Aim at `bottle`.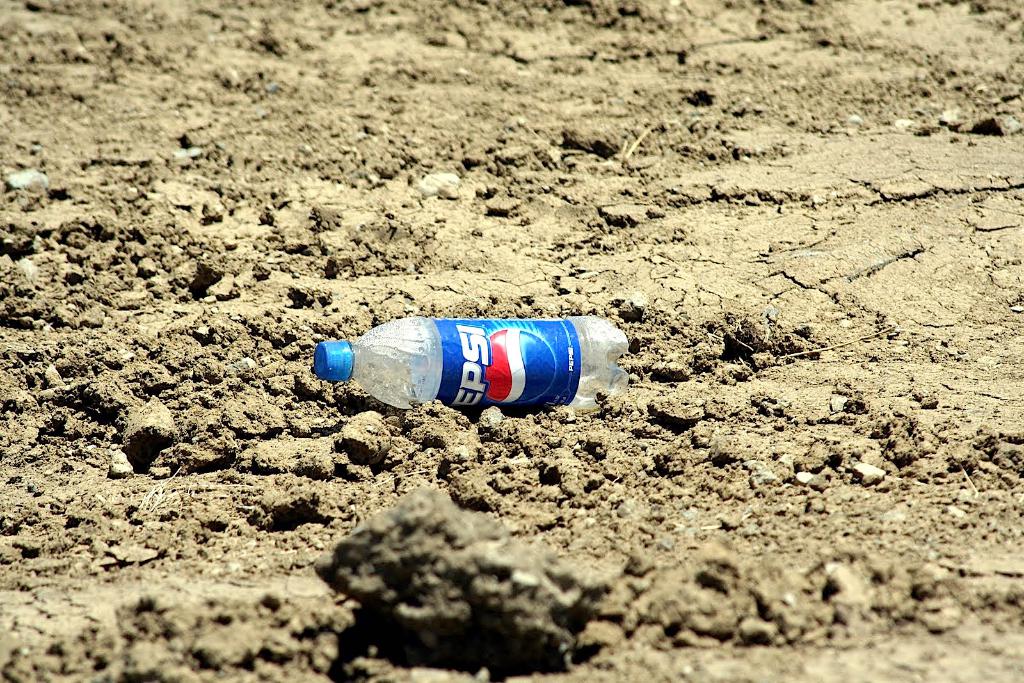
Aimed at (x1=311, y1=318, x2=628, y2=411).
